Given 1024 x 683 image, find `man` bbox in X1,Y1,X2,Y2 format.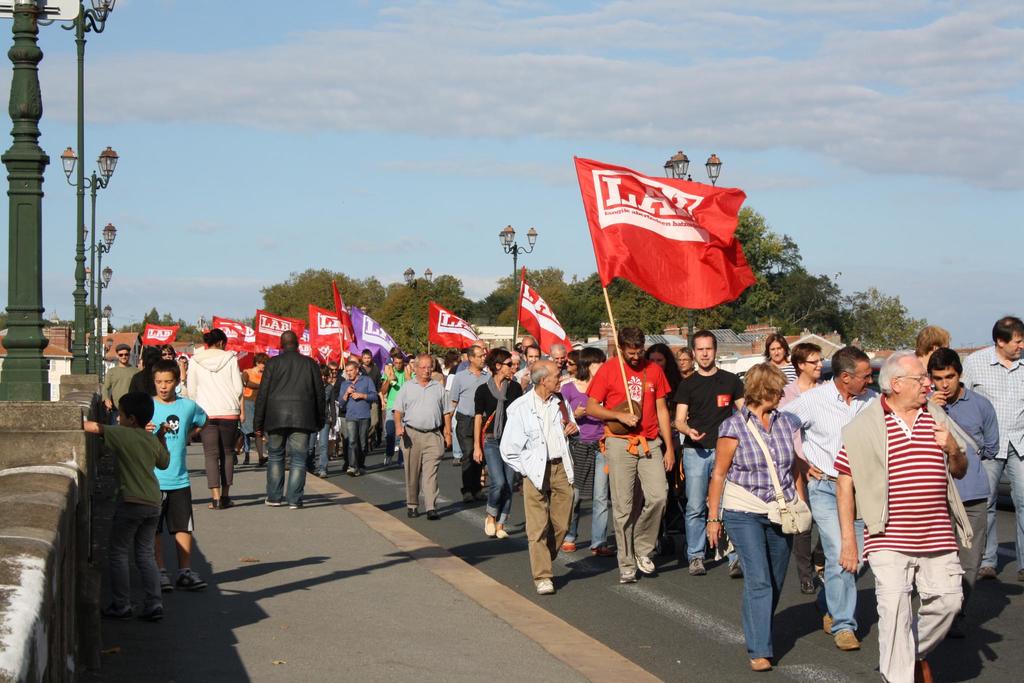
926,350,998,645.
